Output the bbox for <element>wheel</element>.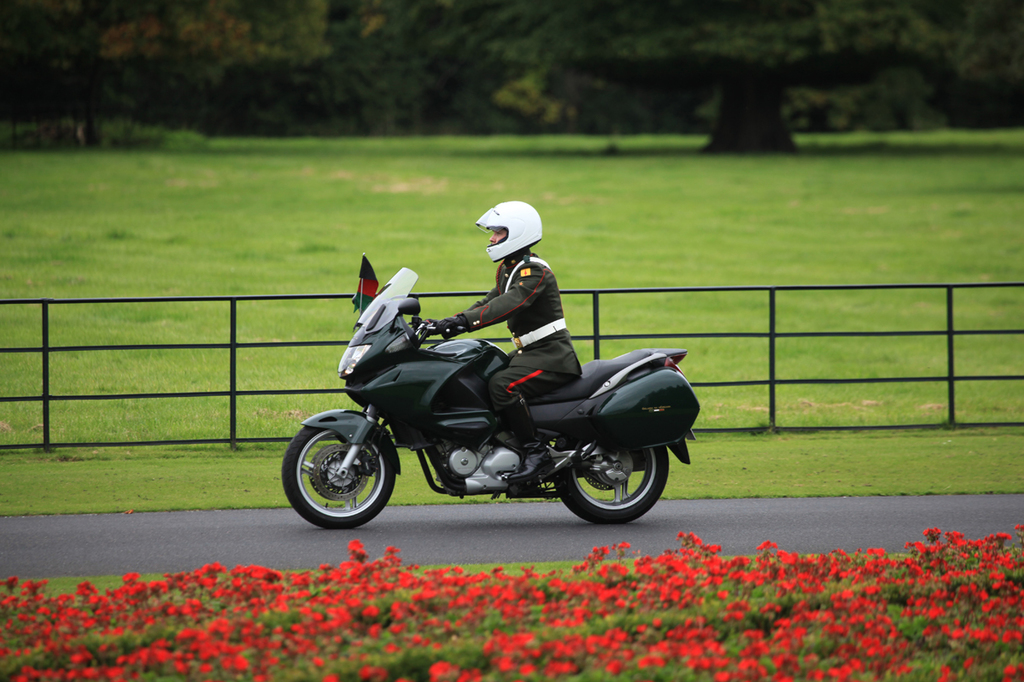
(x1=284, y1=425, x2=395, y2=528).
